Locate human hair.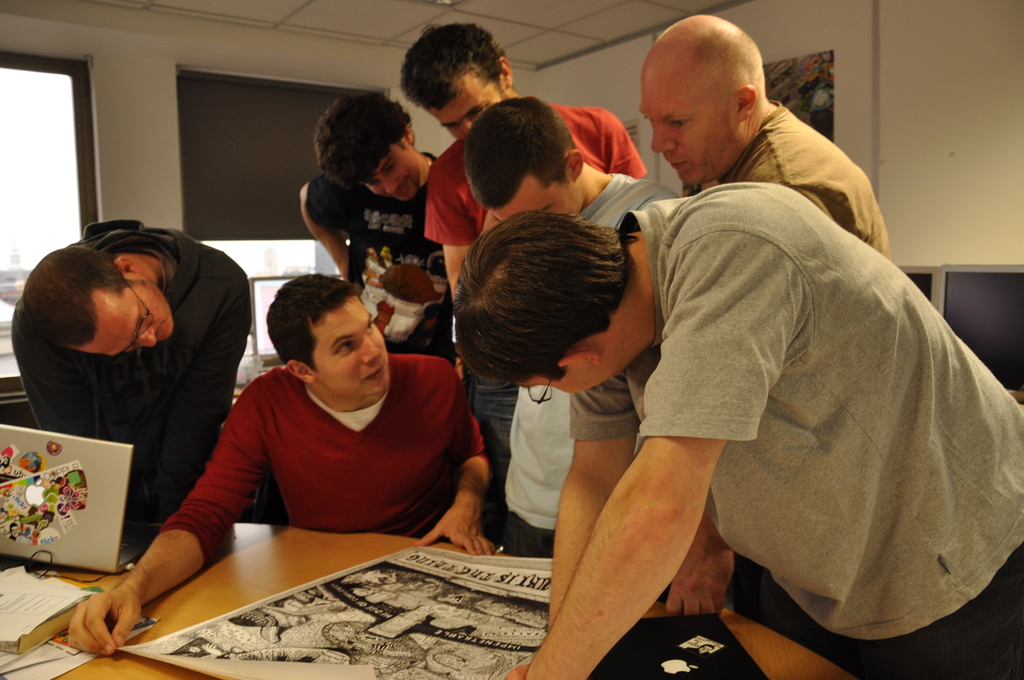
Bounding box: box(313, 93, 413, 194).
